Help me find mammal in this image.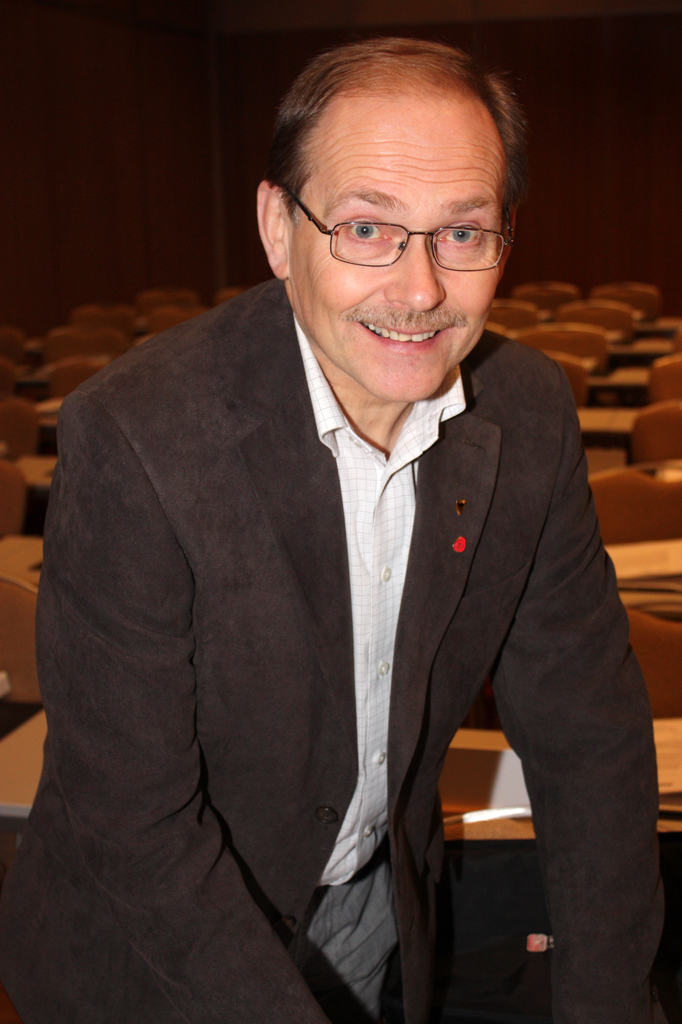
Found it: 0 63 681 1023.
